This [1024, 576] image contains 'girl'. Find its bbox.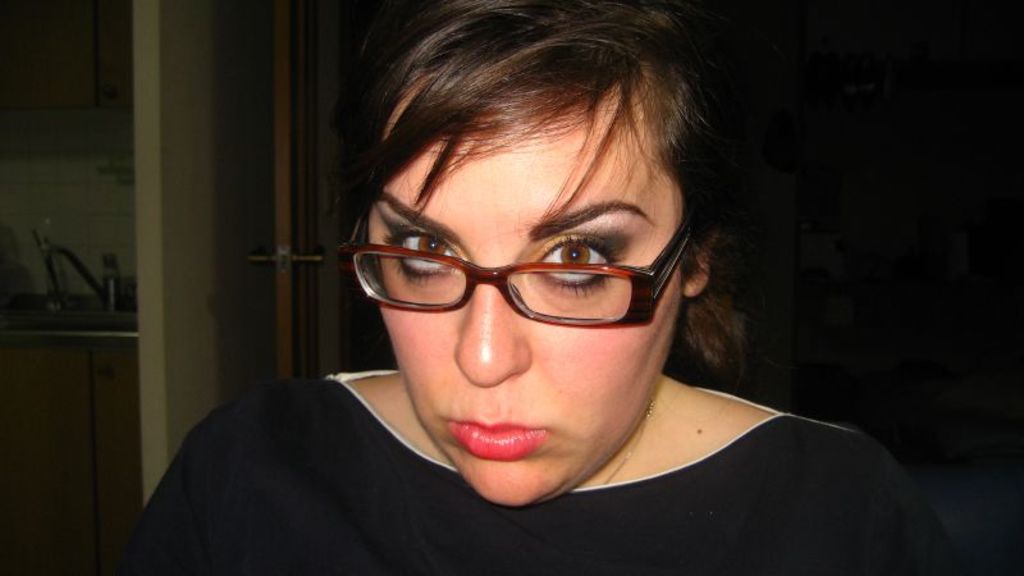
rect(115, 0, 955, 575).
